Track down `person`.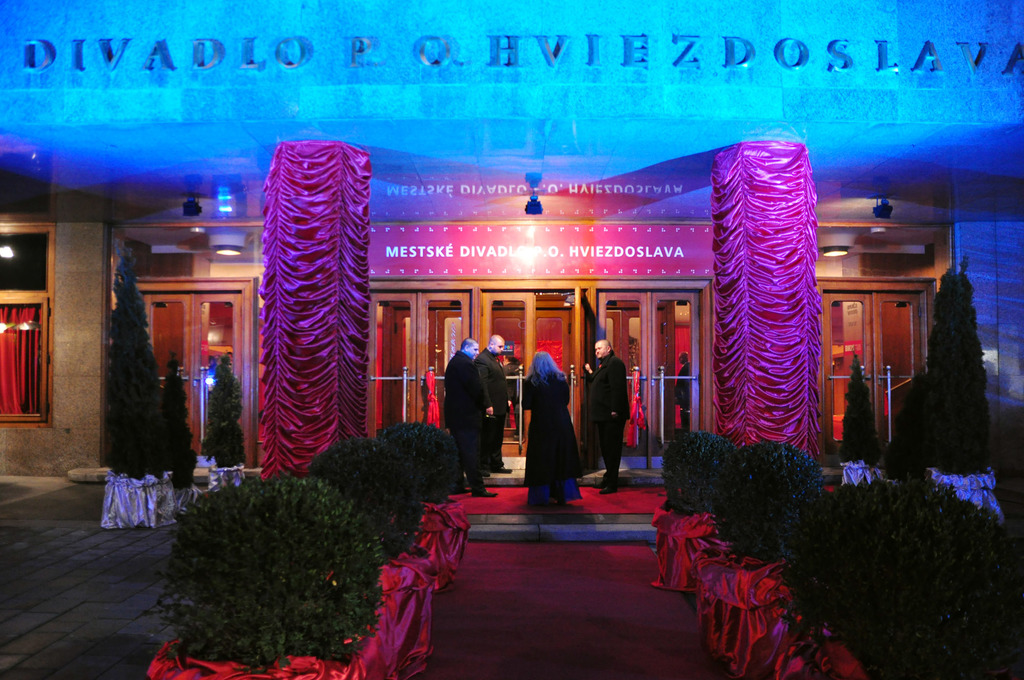
Tracked to <box>444,339,500,500</box>.
